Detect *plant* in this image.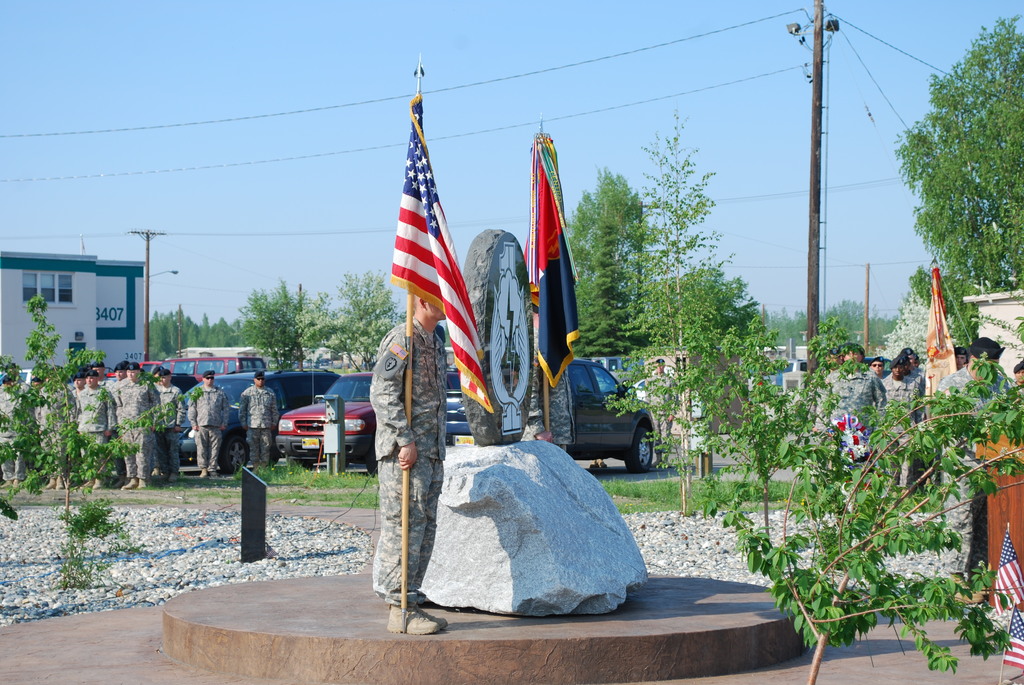
Detection: [0, 282, 189, 581].
